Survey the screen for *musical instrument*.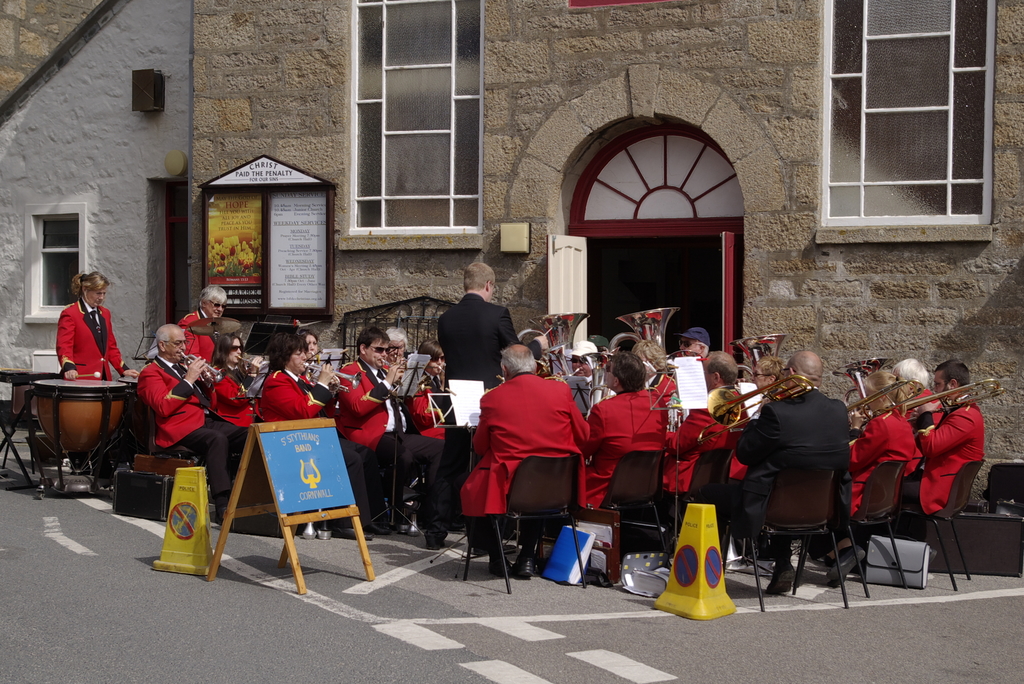
Survey found: box=[15, 338, 134, 473].
